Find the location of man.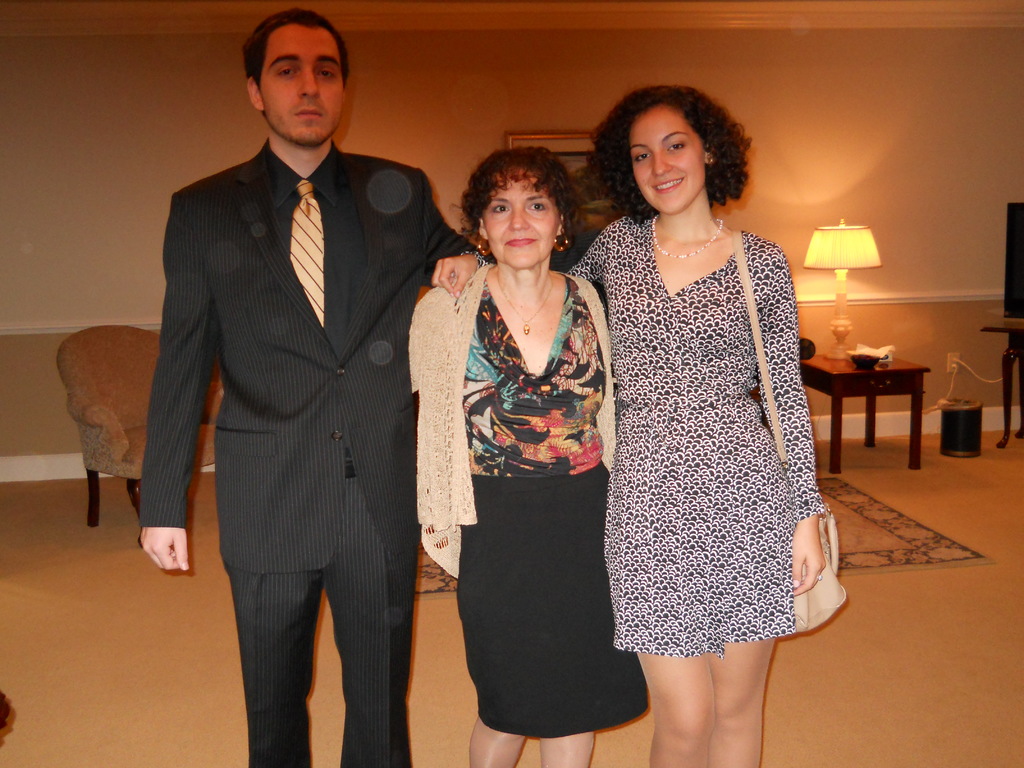
Location: locate(129, 0, 456, 752).
